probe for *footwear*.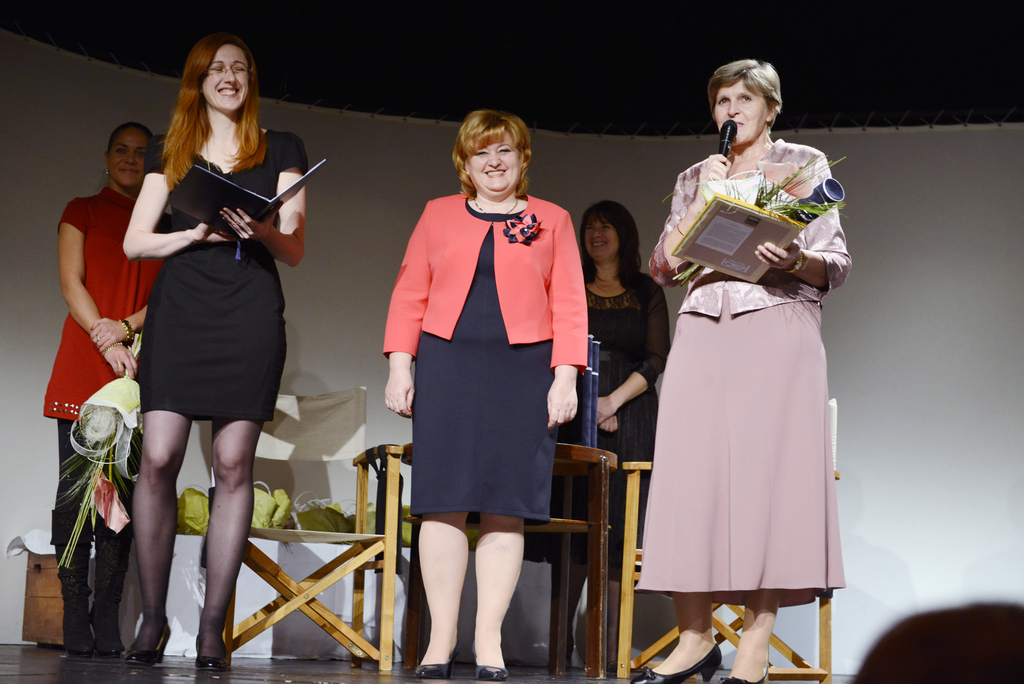
Probe result: region(124, 617, 172, 662).
